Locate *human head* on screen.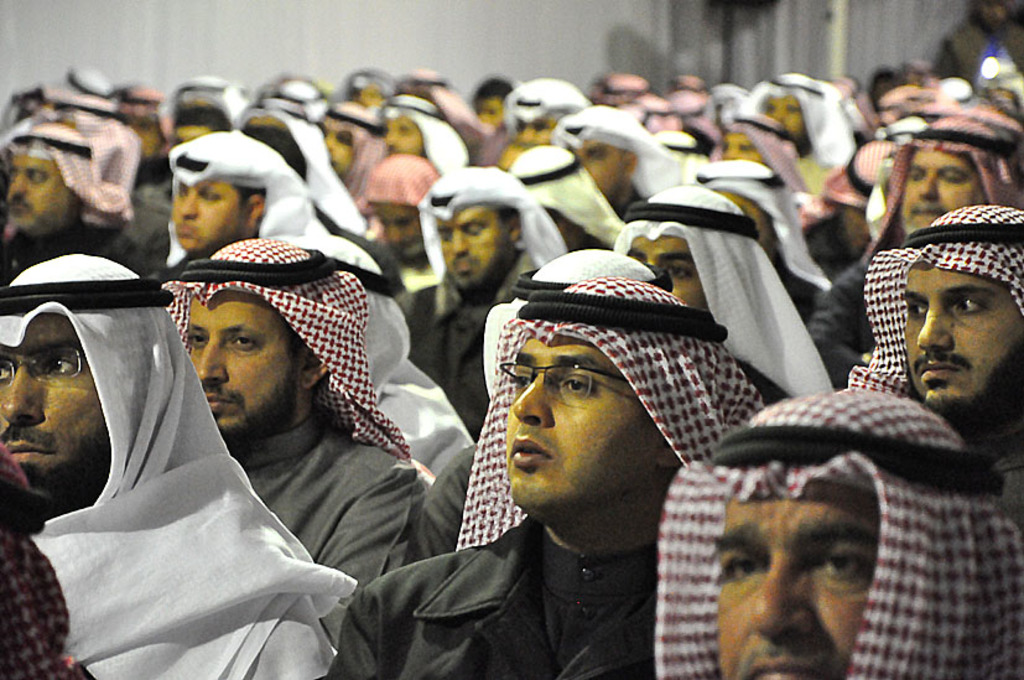
On screen at 862,201,1023,415.
